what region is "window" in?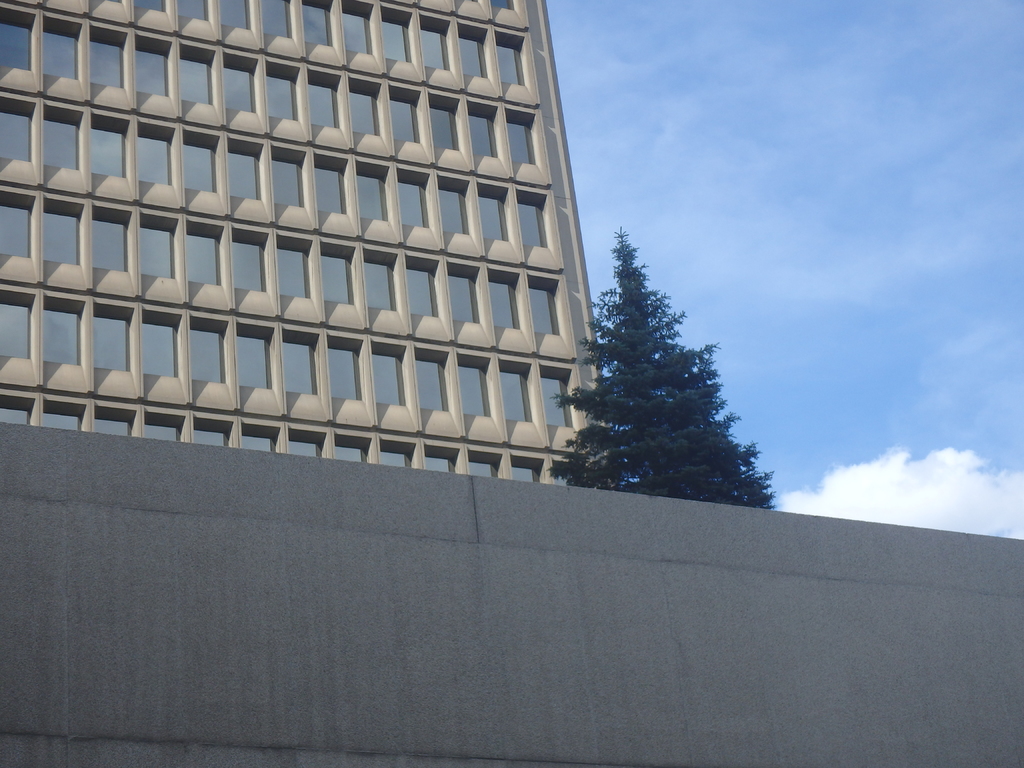
<region>345, 1, 376, 54</region>.
